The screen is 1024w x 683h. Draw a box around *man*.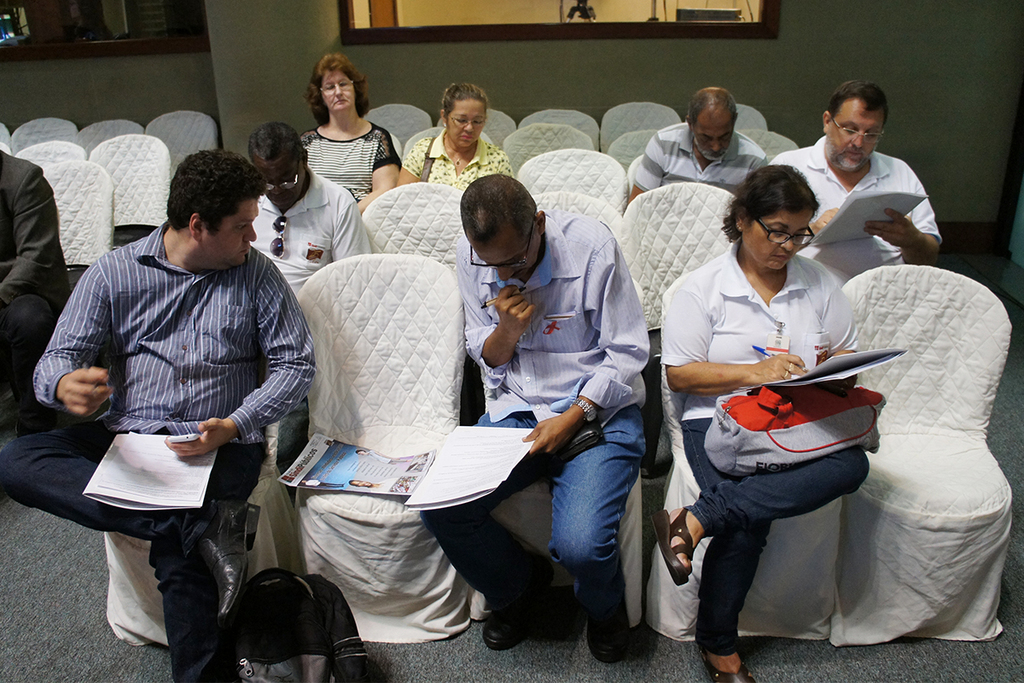
(628, 87, 771, 202).
